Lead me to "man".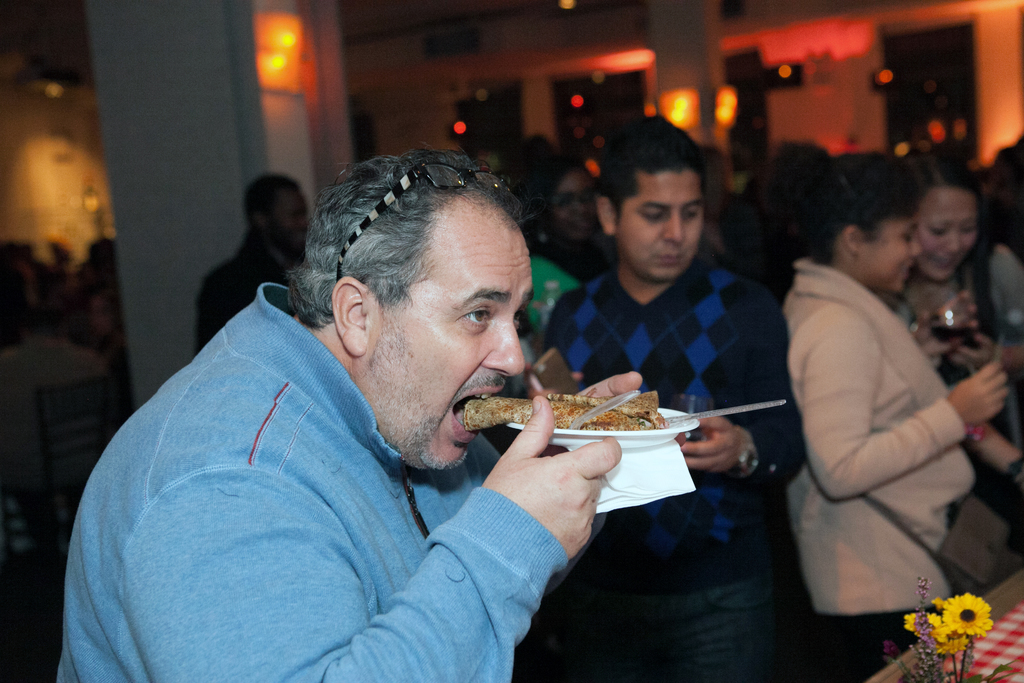
Lead to 535, 111, 811, 682.
